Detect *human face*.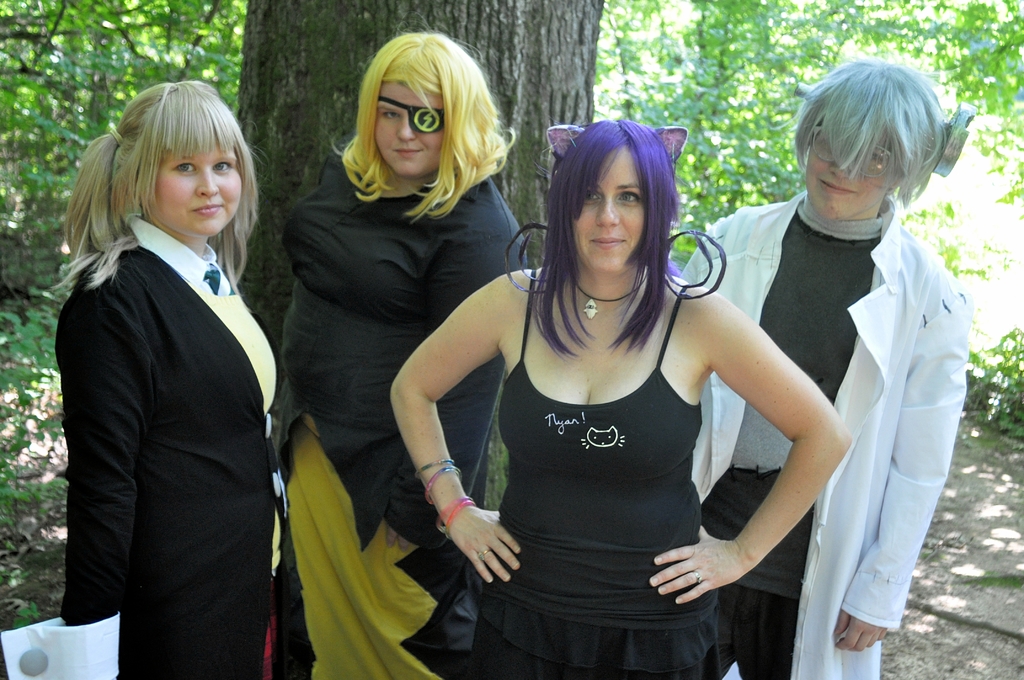
Detected at <bbox>805, 143, 886, 219</bbox>.
